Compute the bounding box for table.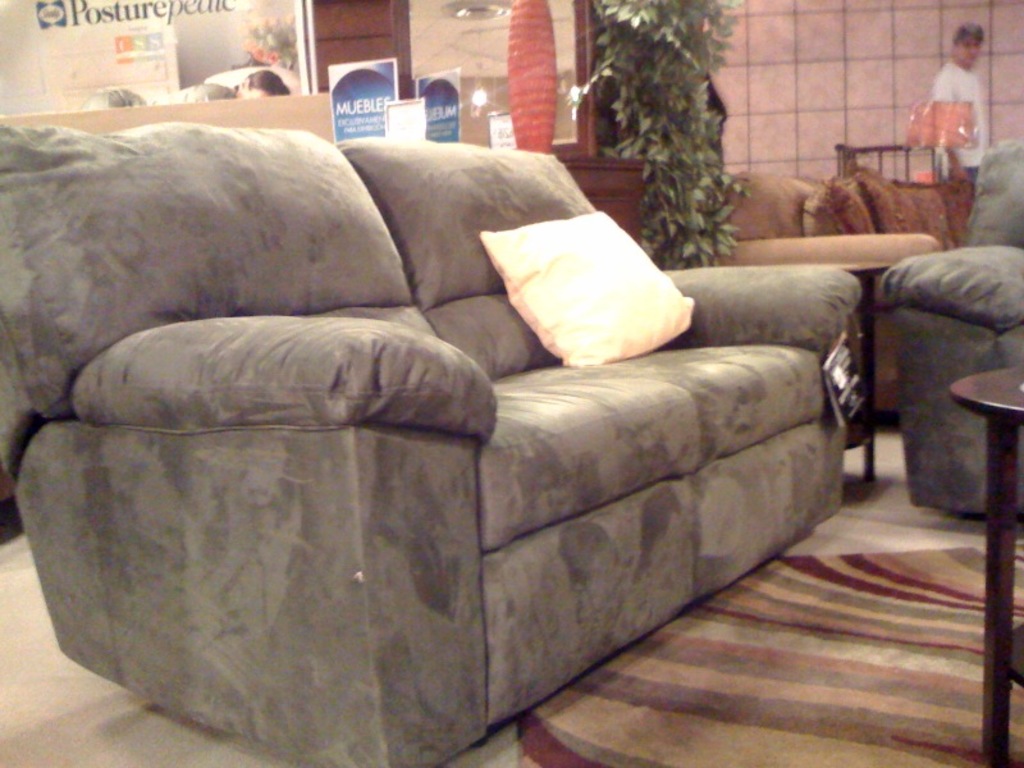
box=[948, 357, 1023, 756].
